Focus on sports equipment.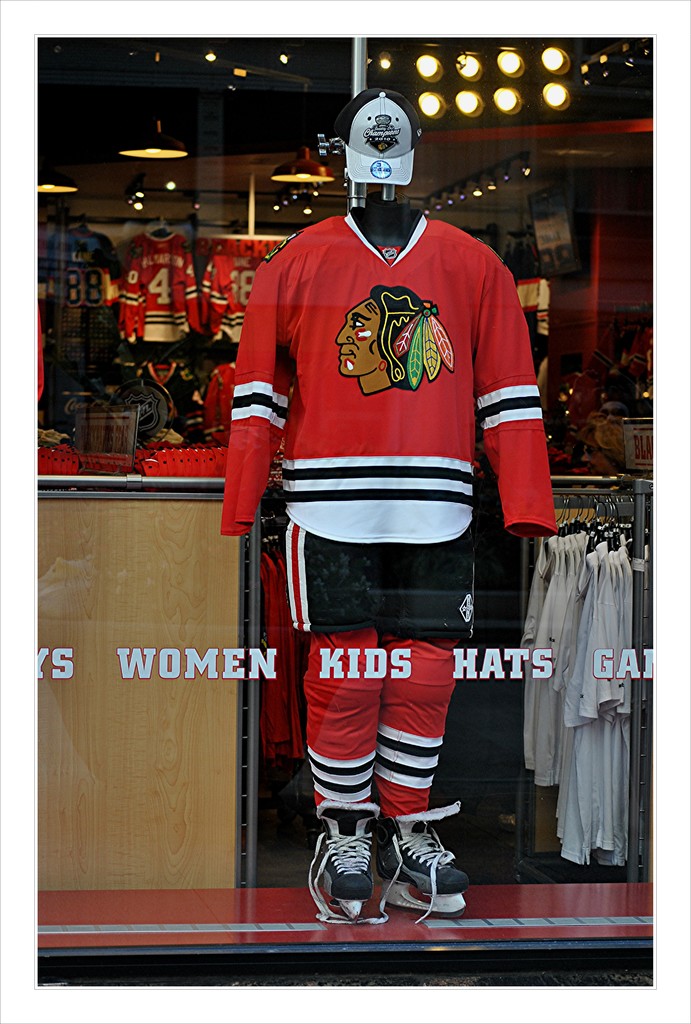
Focused at region(298, 798, 389, 927).
